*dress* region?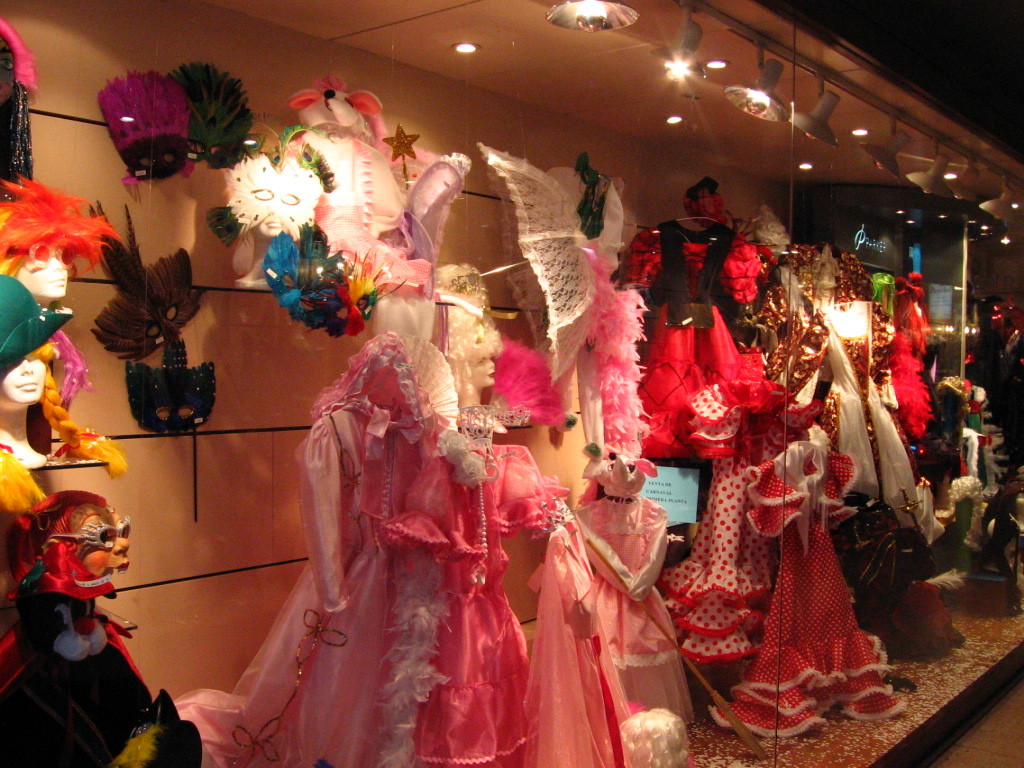
left=751, top=443, right=892, bottom=726
